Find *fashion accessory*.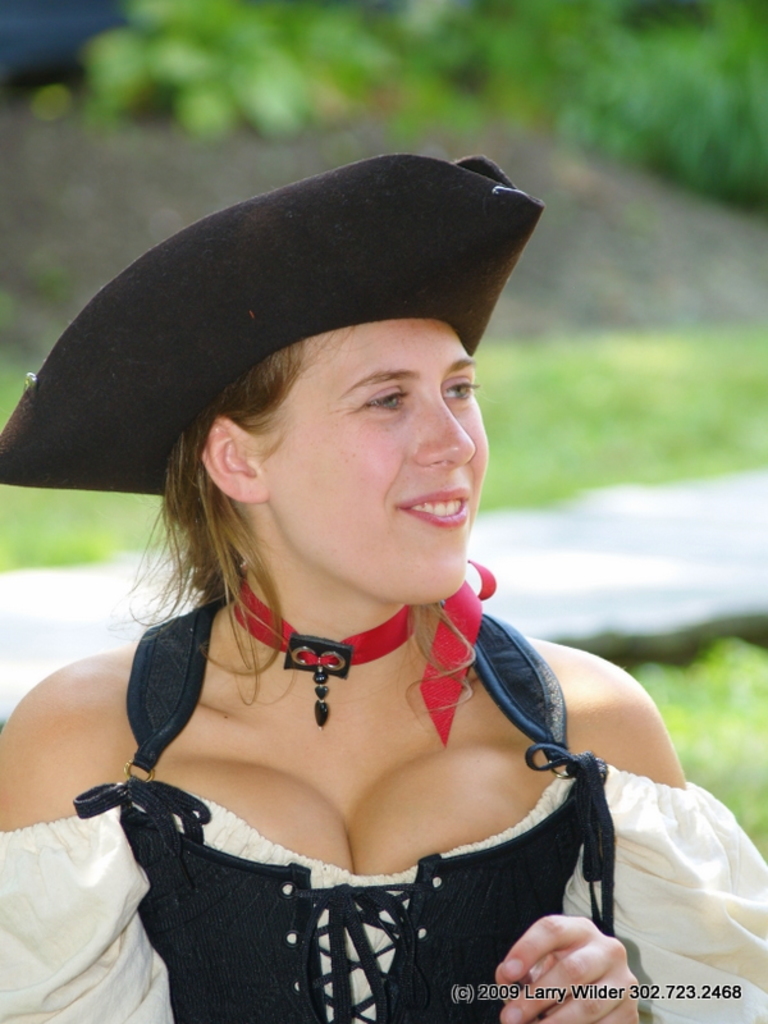
{"x1": 230, "y1": 576, "x2": 415, "y2": 728}.
